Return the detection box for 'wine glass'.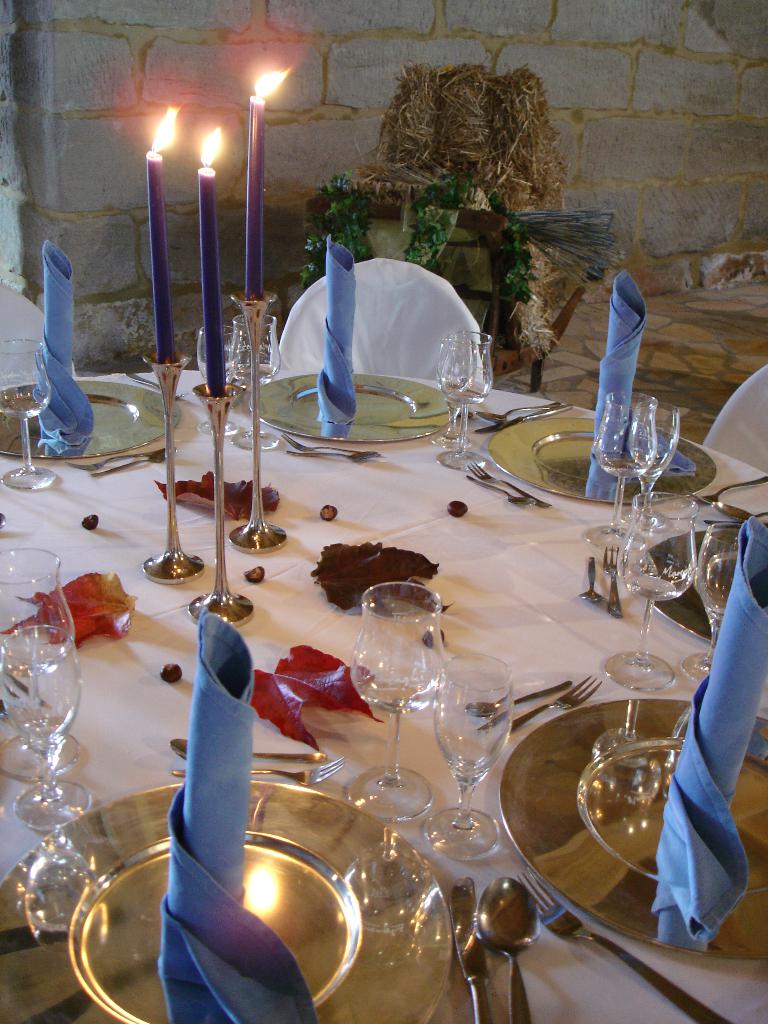
0,335,55,489.
